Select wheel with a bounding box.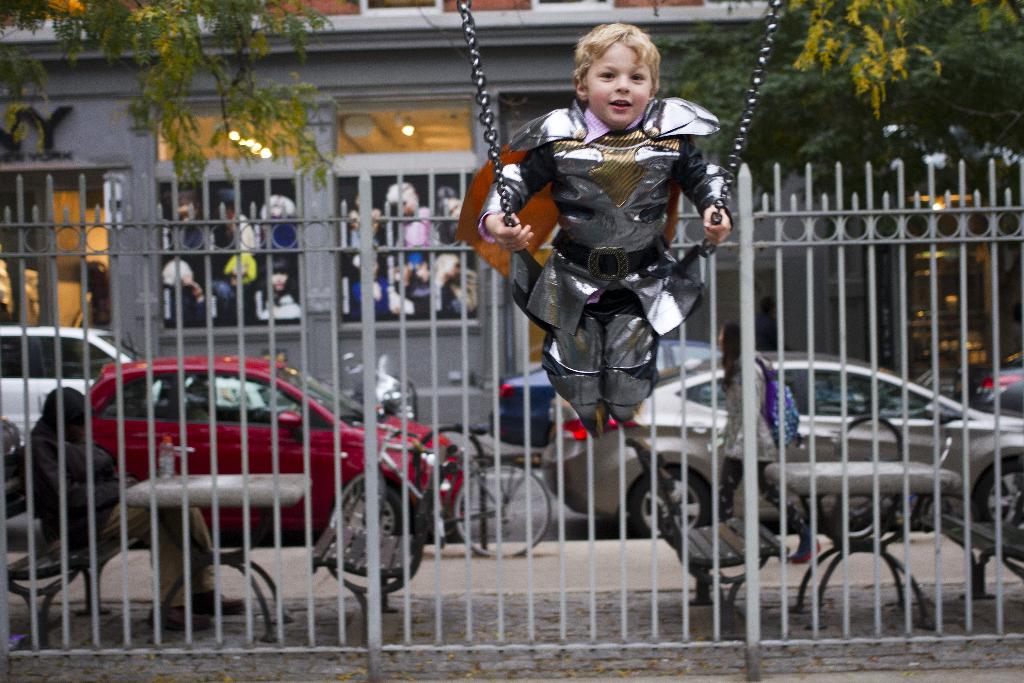
select_region(450, 463, 554, 562).
